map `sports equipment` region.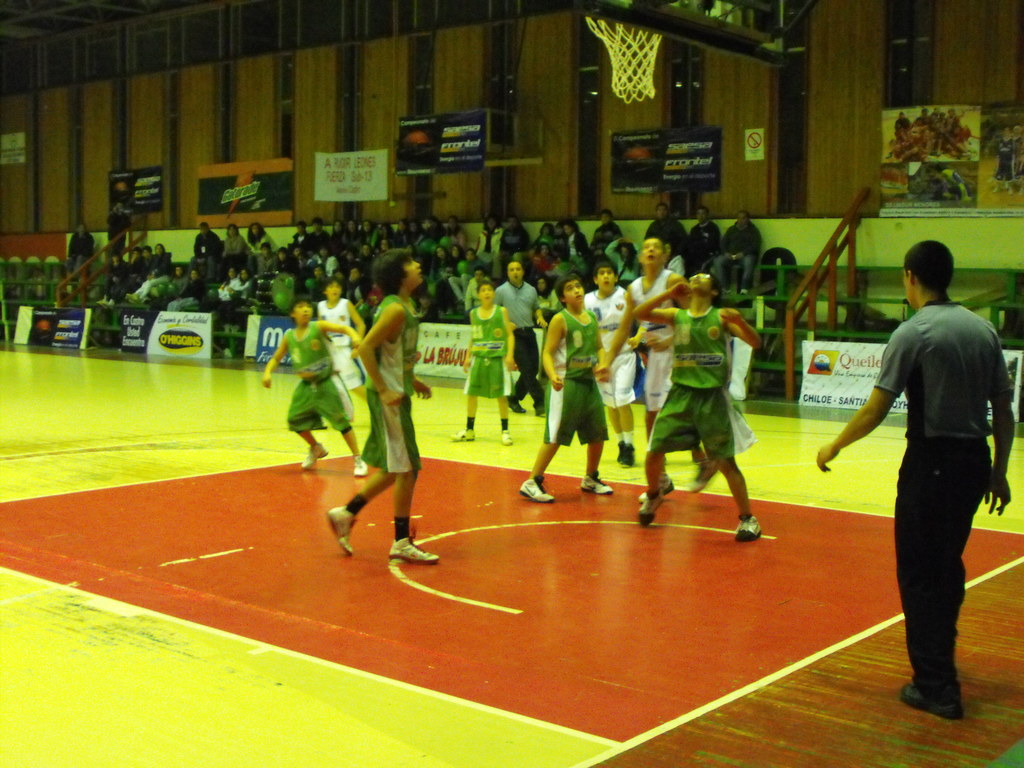
Mapped to x1=385 y1=529 x2=440 y2=565.
